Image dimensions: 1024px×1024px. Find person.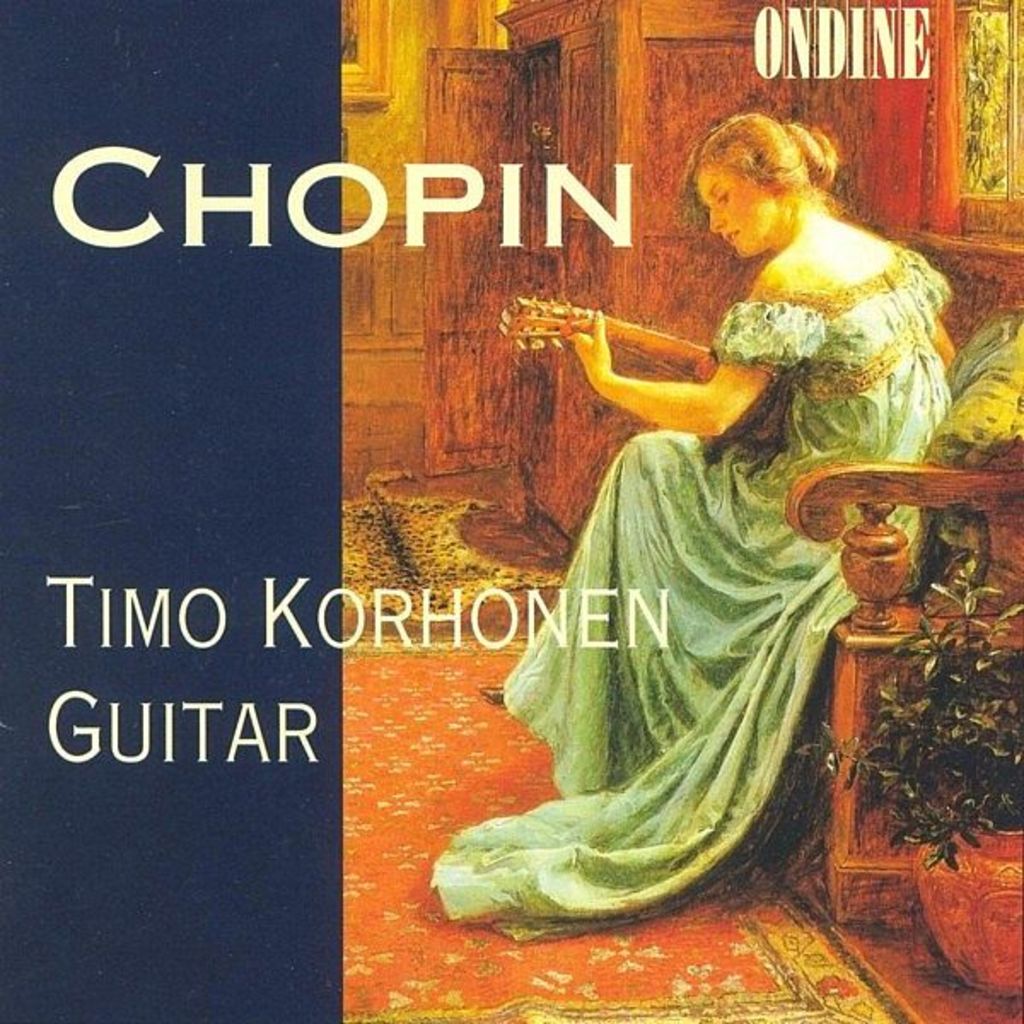
Rect(478, 119, 961, 939).
